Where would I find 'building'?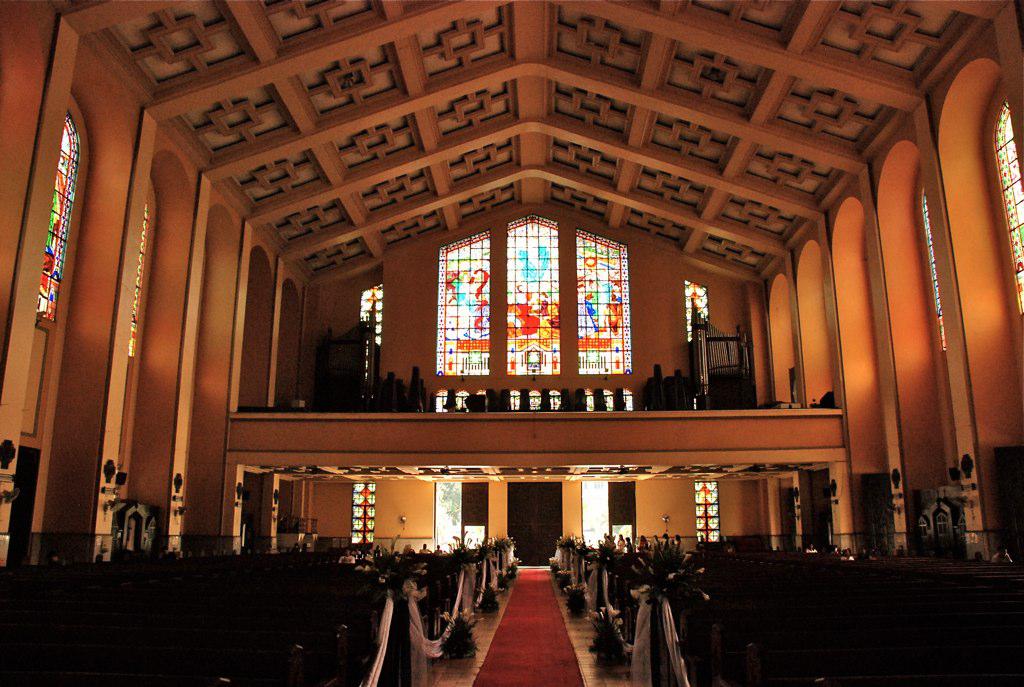
At select_region(0, 0, 1023, 686).
